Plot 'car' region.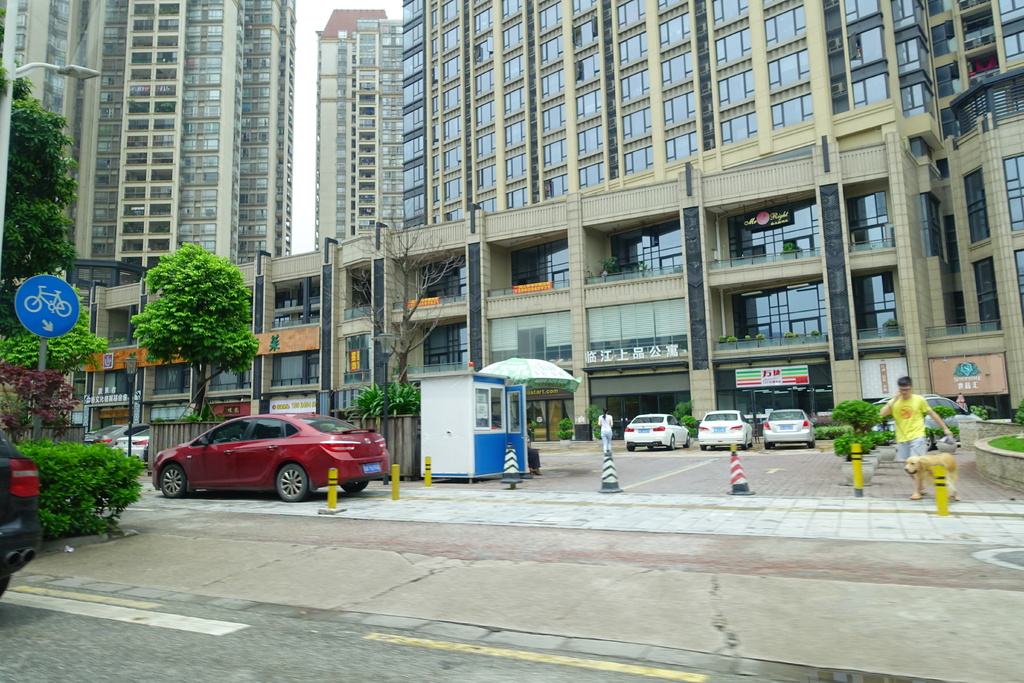
Plotted at detection(697, 409, 759, 452).
